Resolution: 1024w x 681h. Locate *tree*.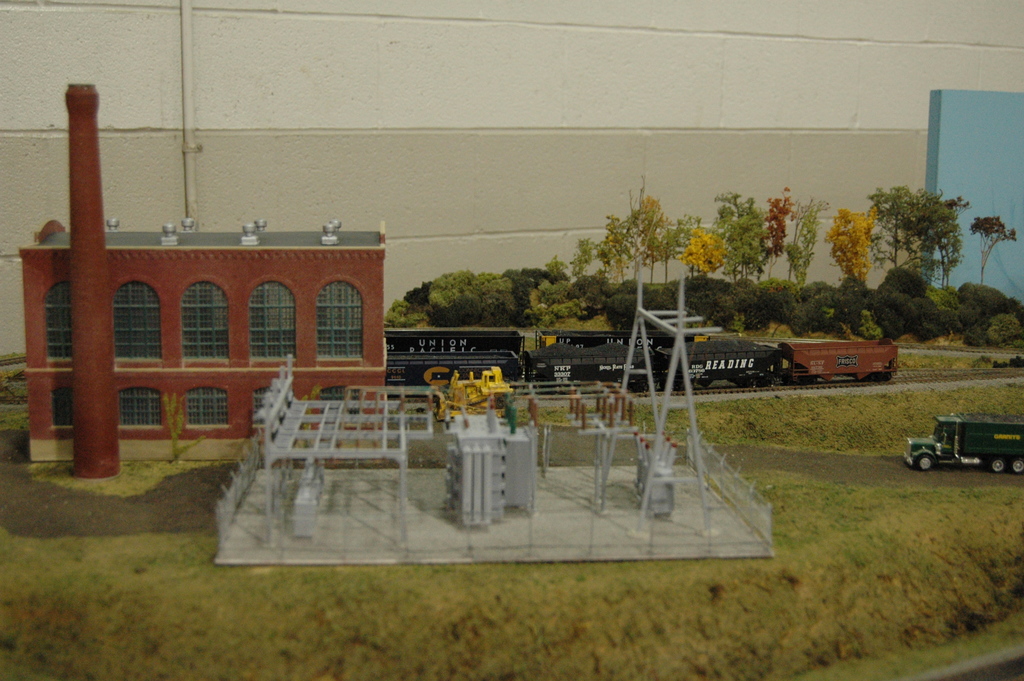
[506,265,545,313].
